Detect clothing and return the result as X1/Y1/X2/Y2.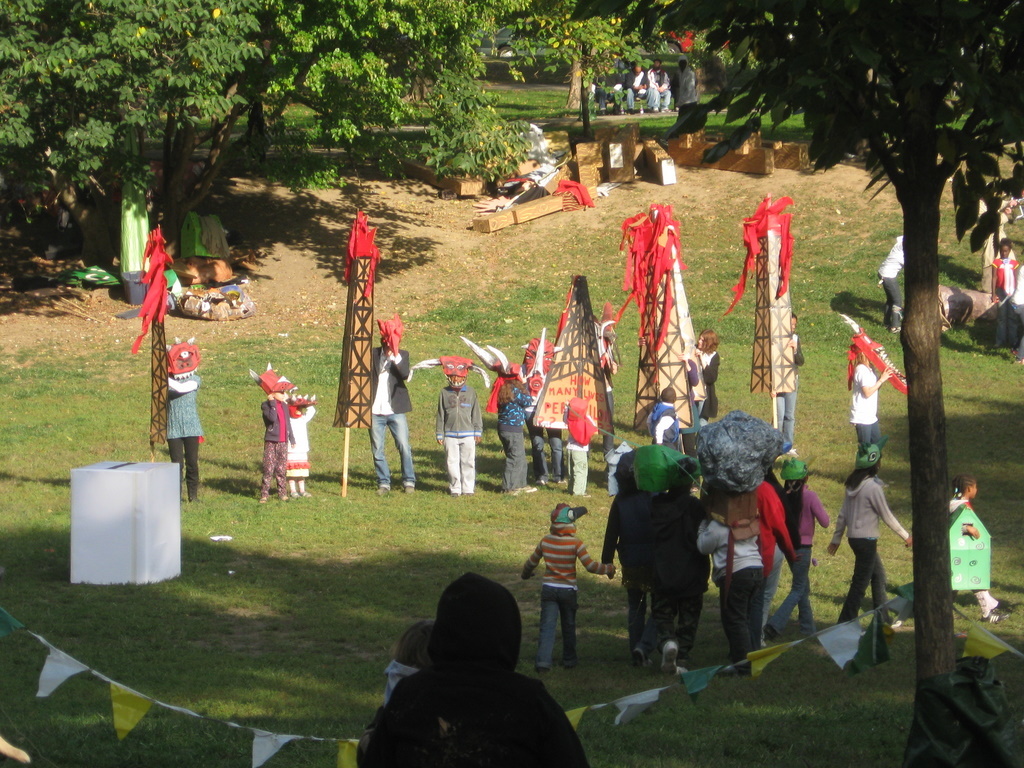
977/217/1018/299.
